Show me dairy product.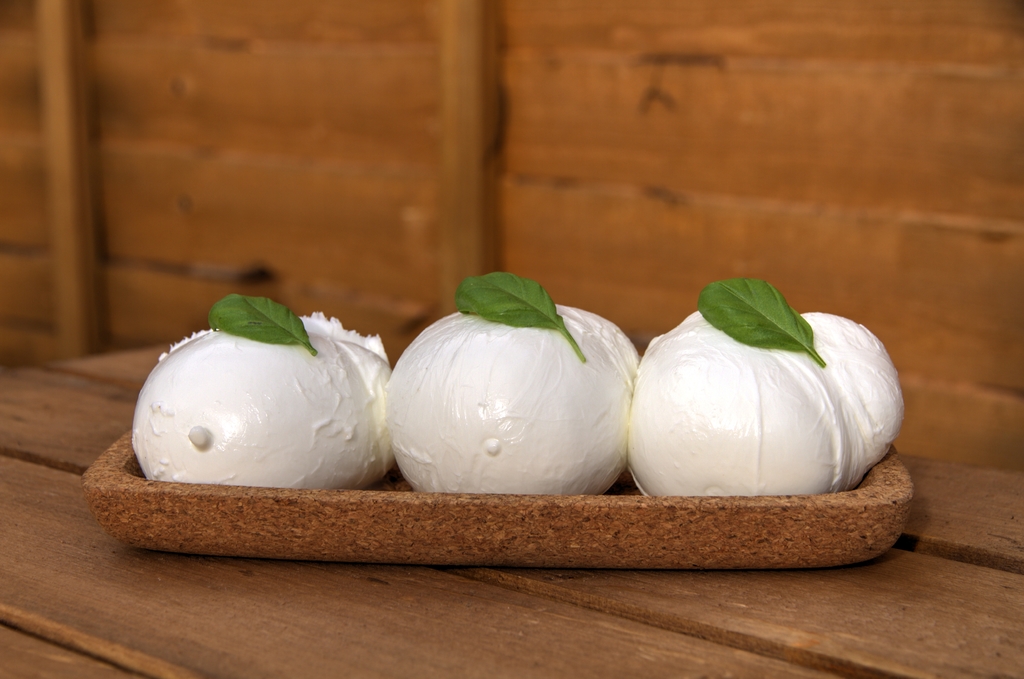
dairy product is here: 630/304/908/501.
